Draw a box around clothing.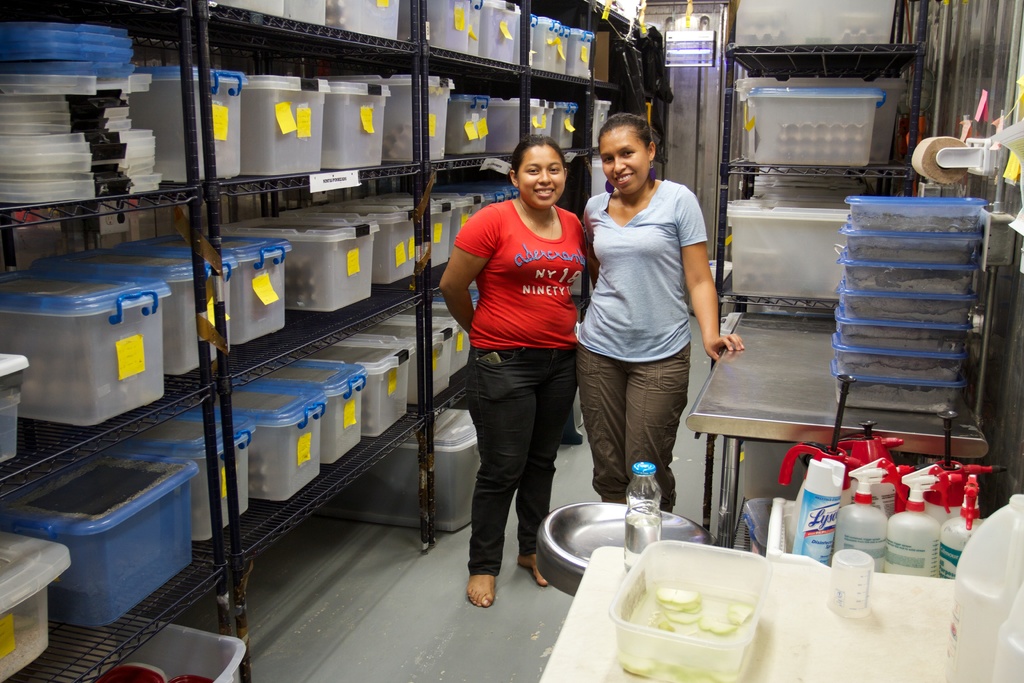
[575, 175, 707, 500].
